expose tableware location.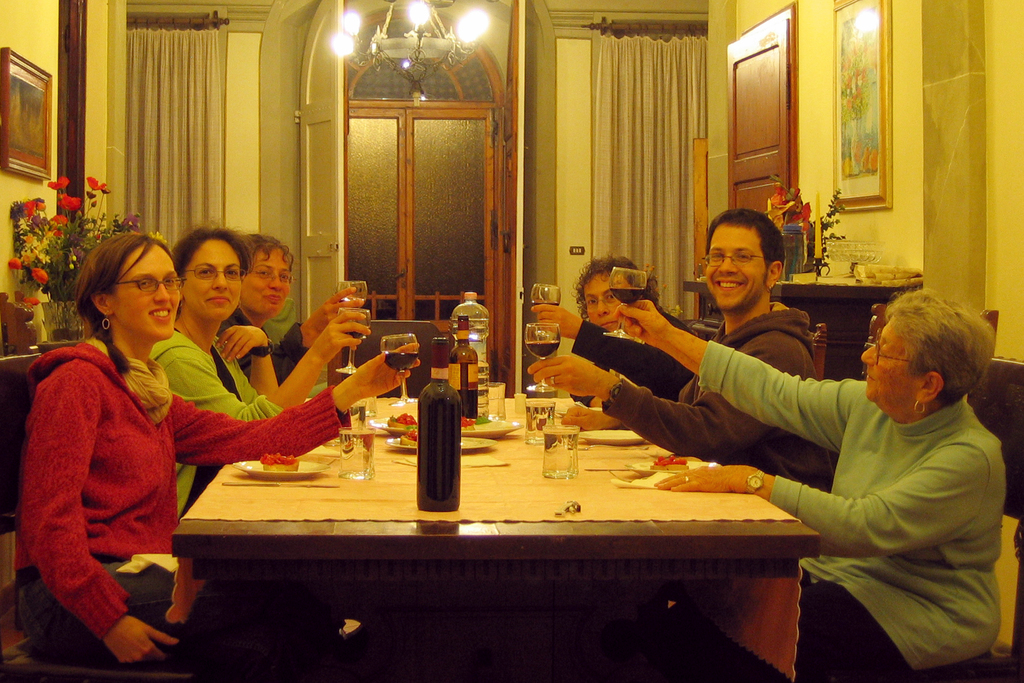
Exposed at (x1=461, y1=416, x2=521, y2=440).
